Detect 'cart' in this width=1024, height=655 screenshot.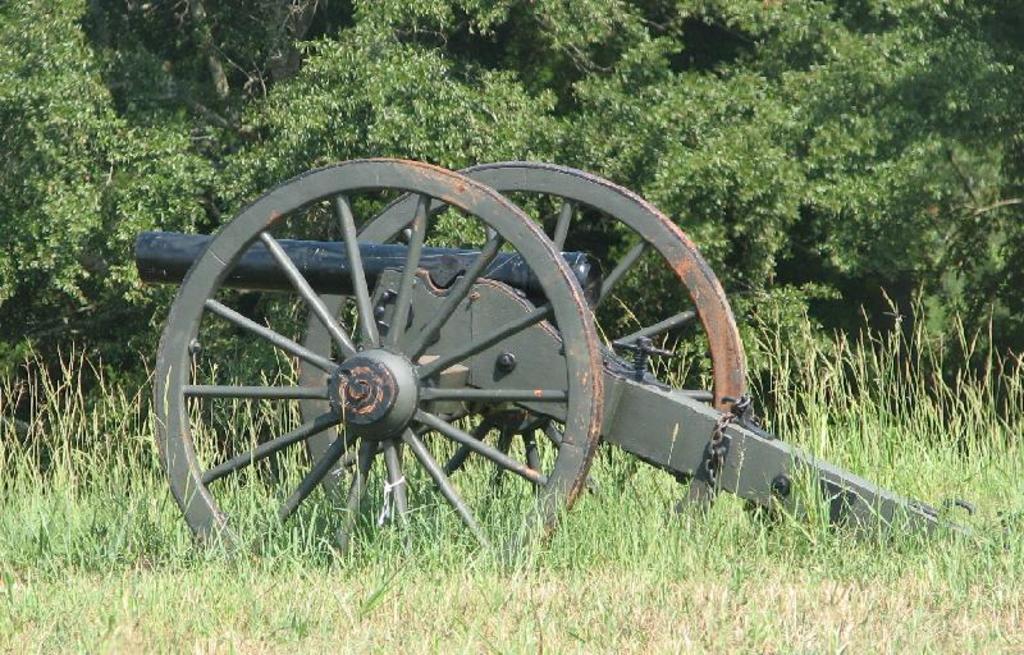
Detection: <bbox>131, 154, 987, 571</bbox>.
